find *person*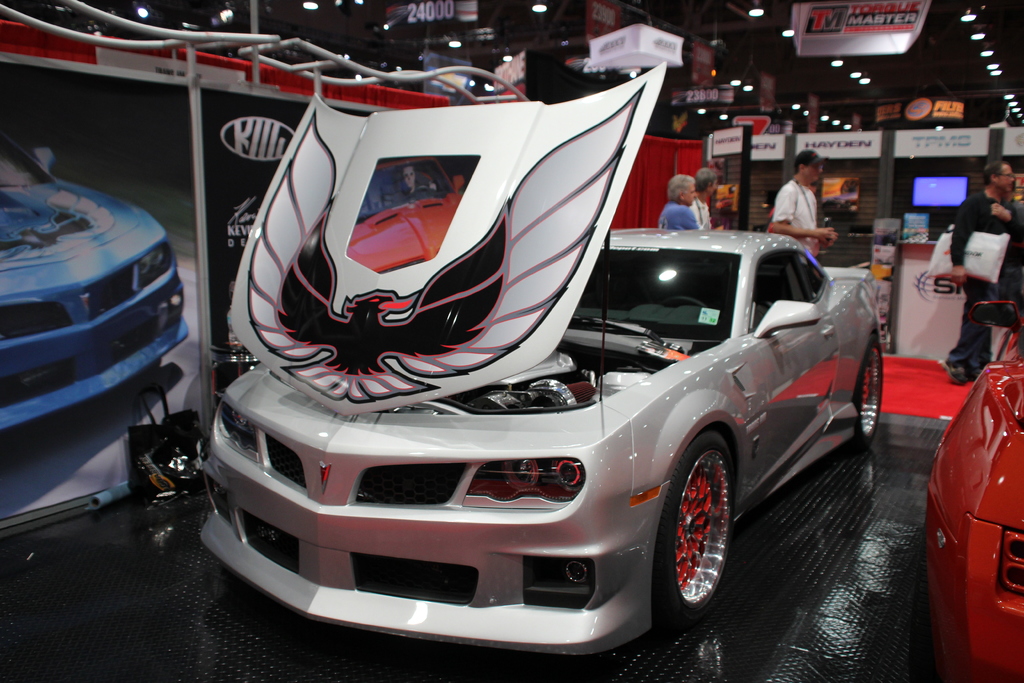
detection(695, 172, 720, 238)
